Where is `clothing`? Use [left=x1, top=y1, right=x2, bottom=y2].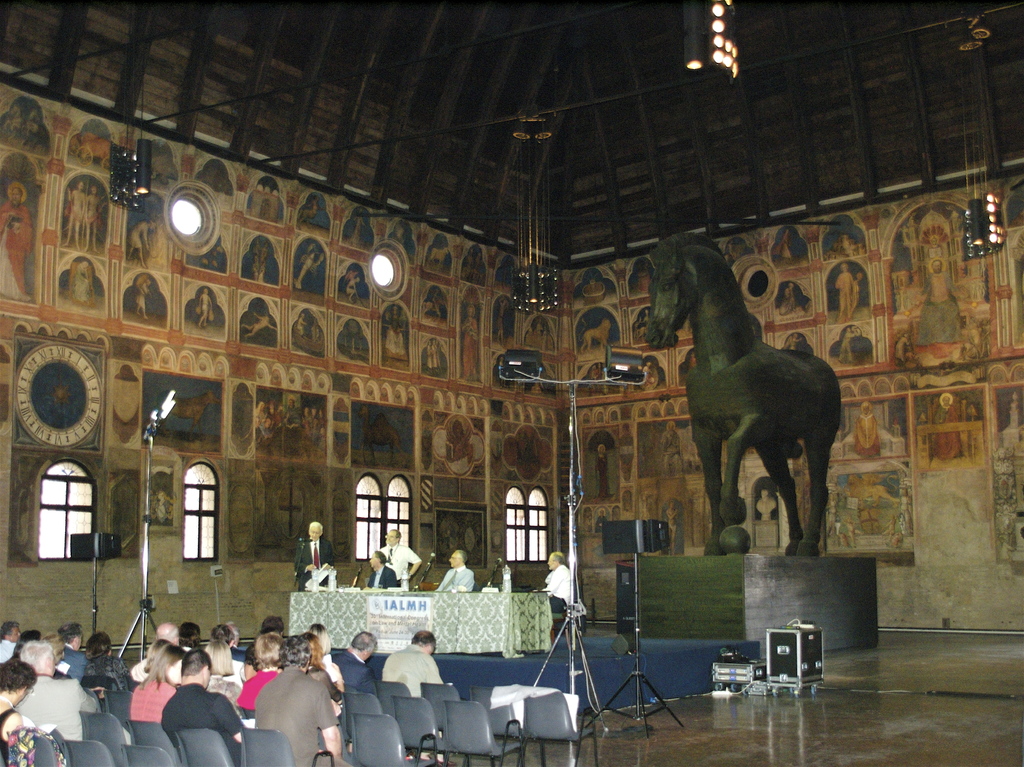
[left=433, top=562, right=476, bottom=592].
